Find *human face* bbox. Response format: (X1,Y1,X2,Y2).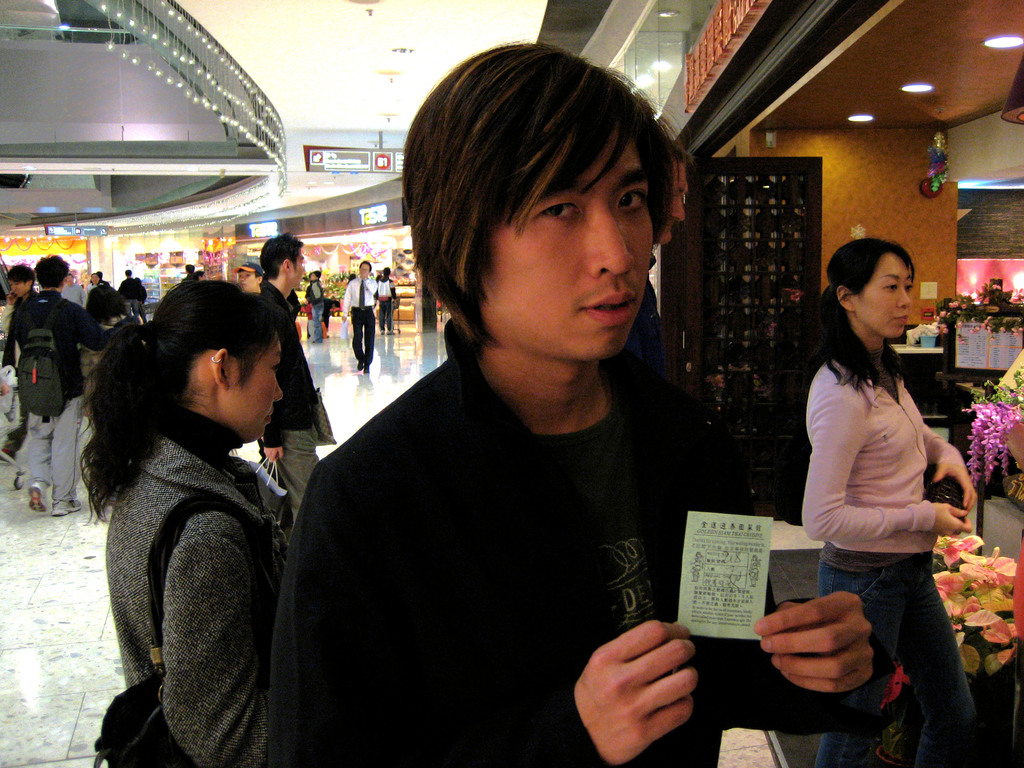
(285,248,303,292).
